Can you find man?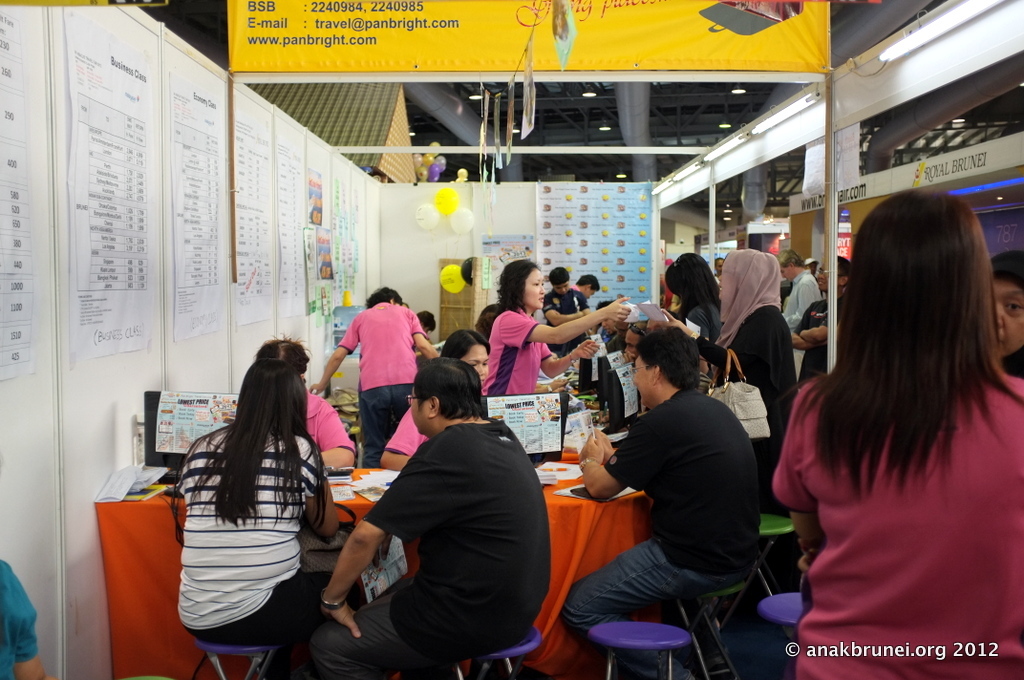
Yes, bounding box: box(624, 313, 658, 355).
